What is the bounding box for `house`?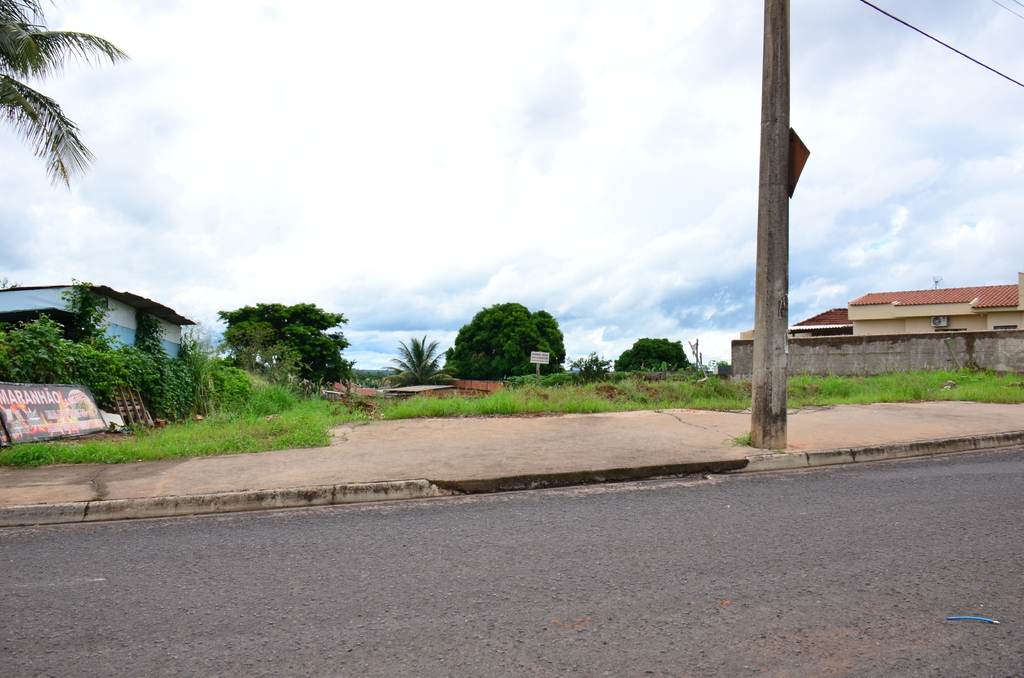
[22, 265, 207, 396].
